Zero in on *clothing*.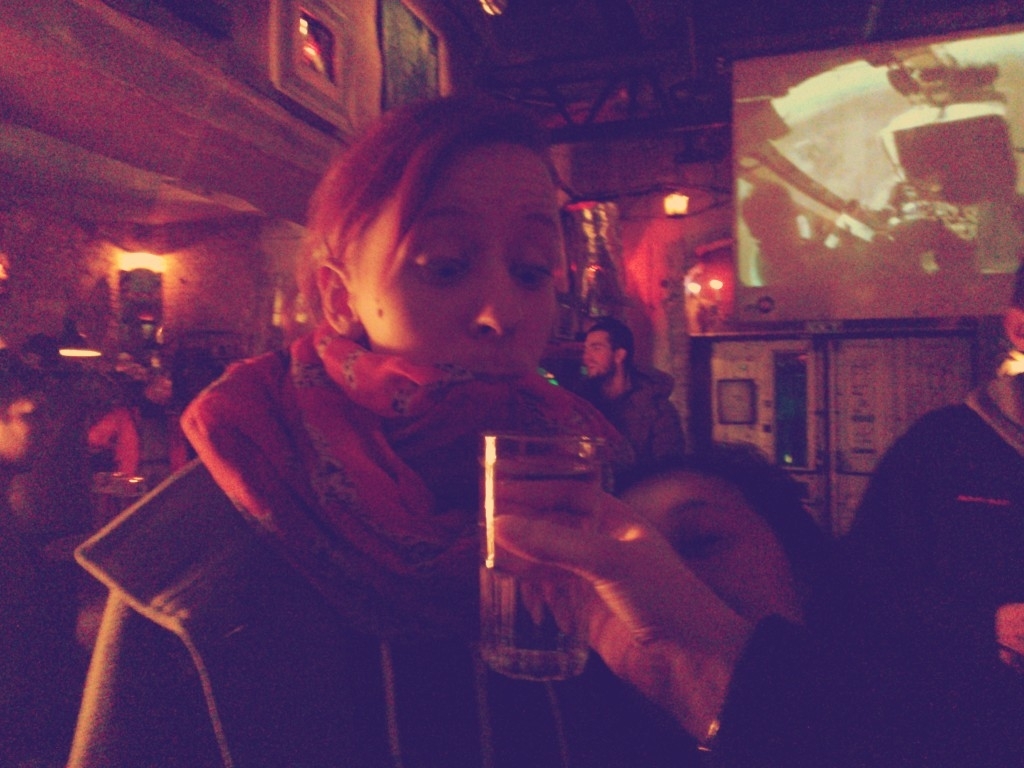
Zeroed in: x1=581 y1=365 x2=692 y2=488.
